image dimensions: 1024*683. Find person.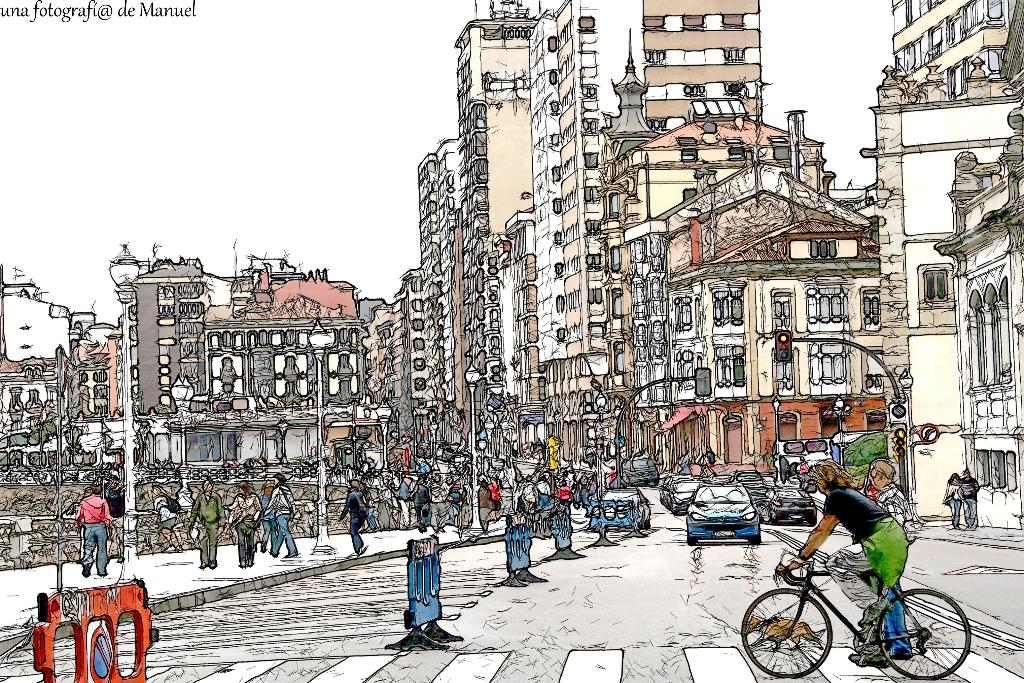
{"left": 428, "top": 473, "right": 451, "bottom": 536}.
